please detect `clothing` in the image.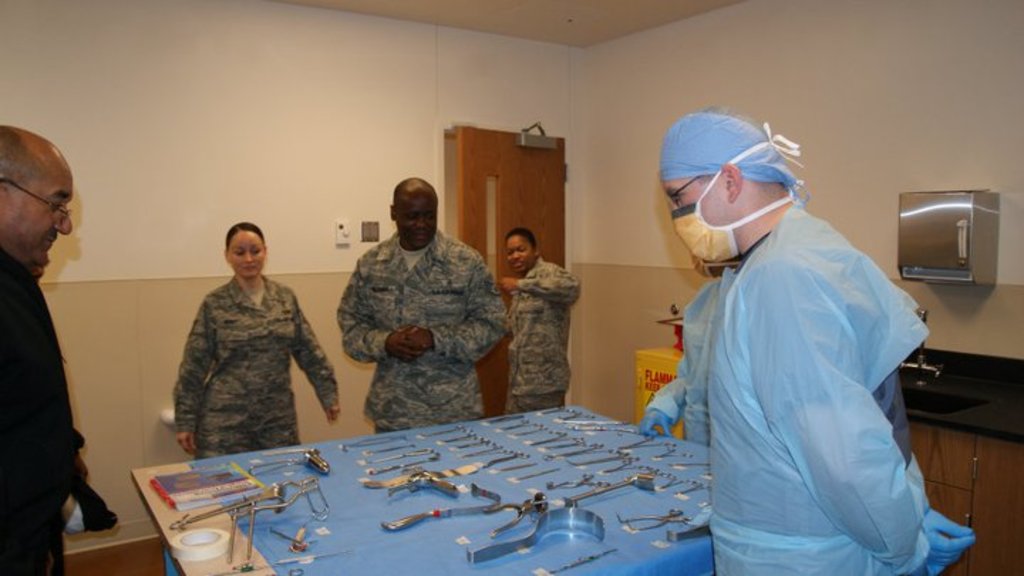
locate(661, 276, 734, 438).
